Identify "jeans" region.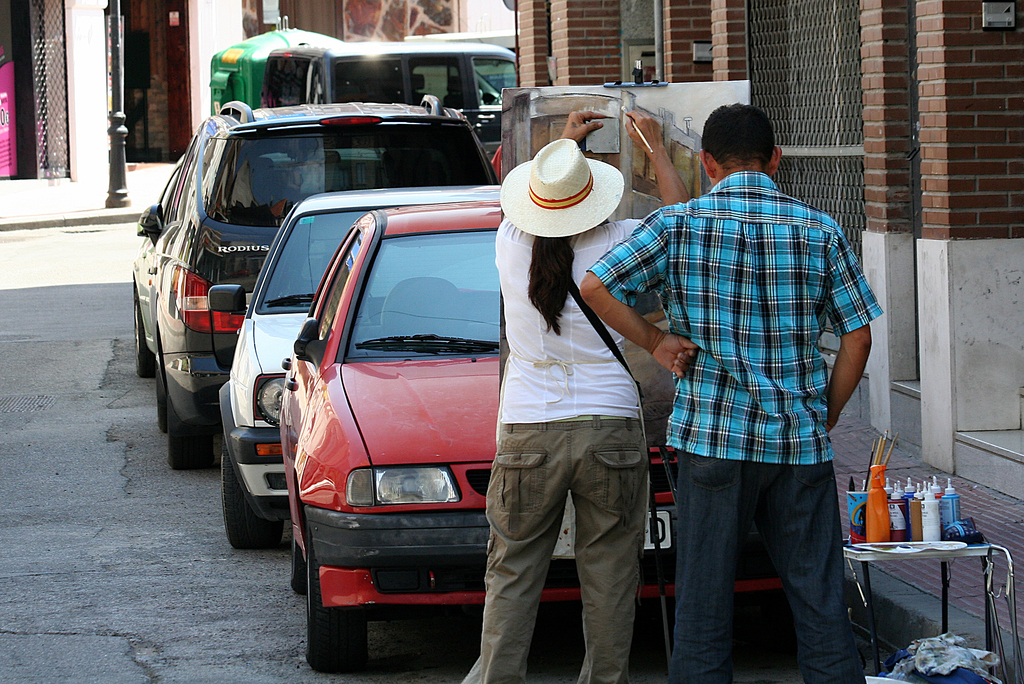
Region: [left=461, top=427, right=645, bottom=683].
